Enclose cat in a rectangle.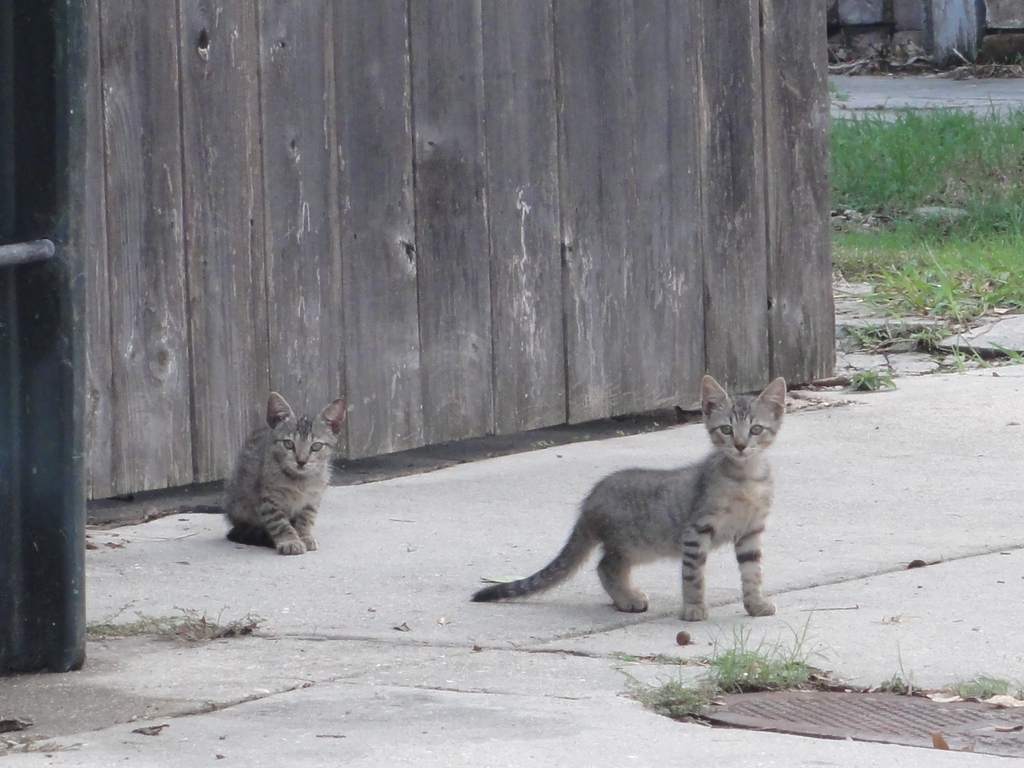
l=464, t=372, r=789, b=623.
